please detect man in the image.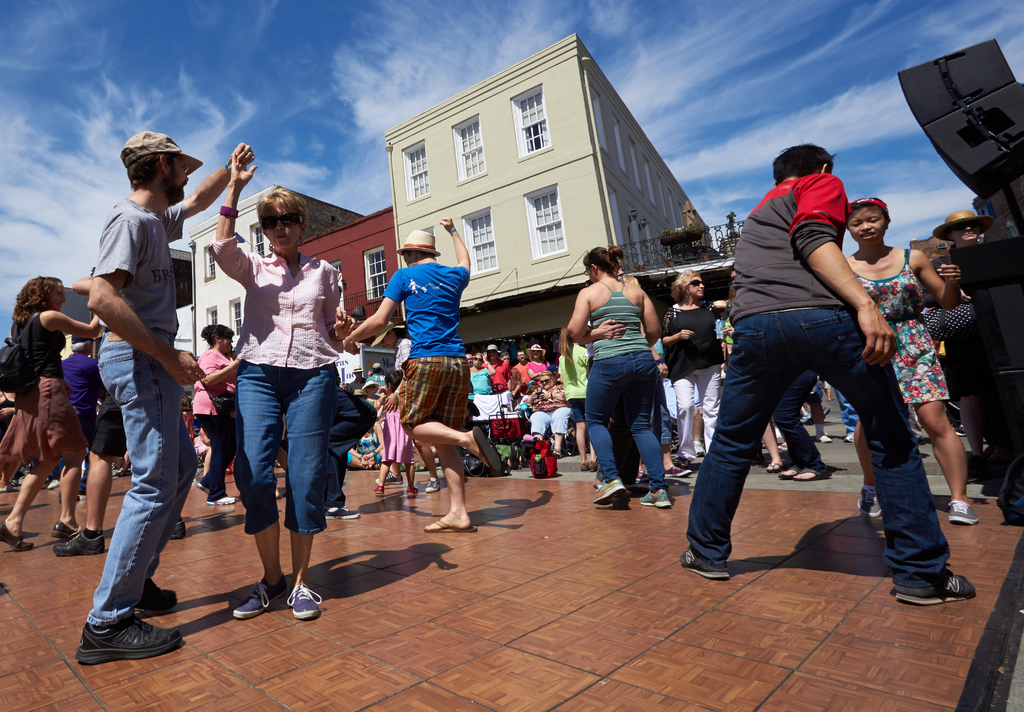
<region>55, 335, 105, 500</region>.
